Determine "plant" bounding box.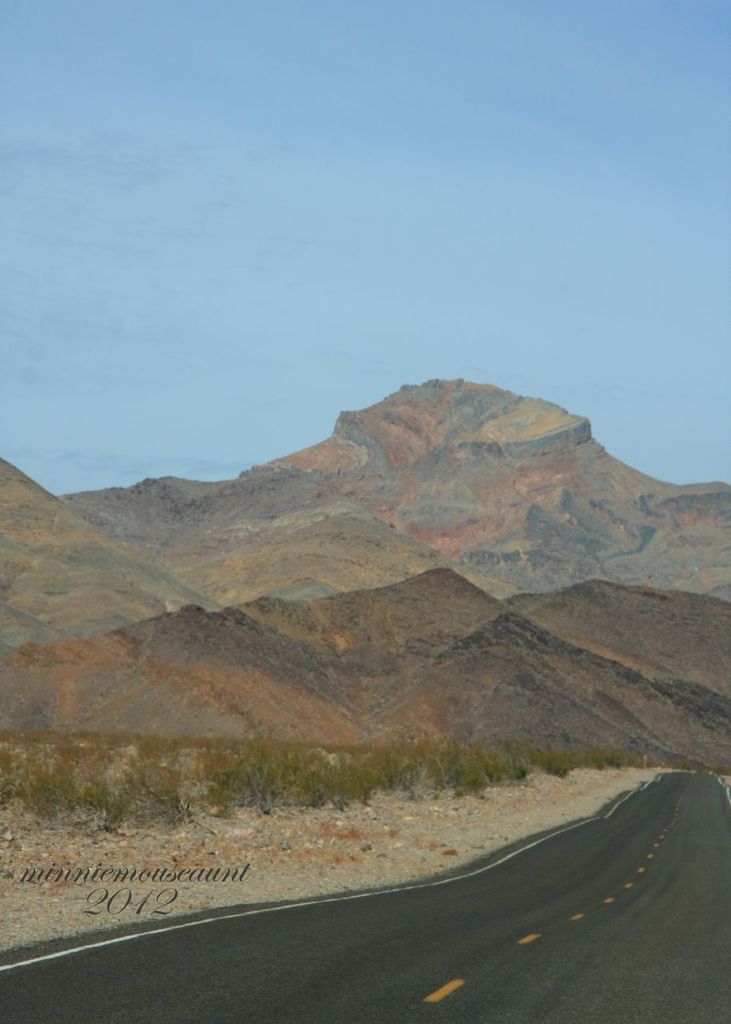
Determined: bbox(418, 728, 491, 802).
